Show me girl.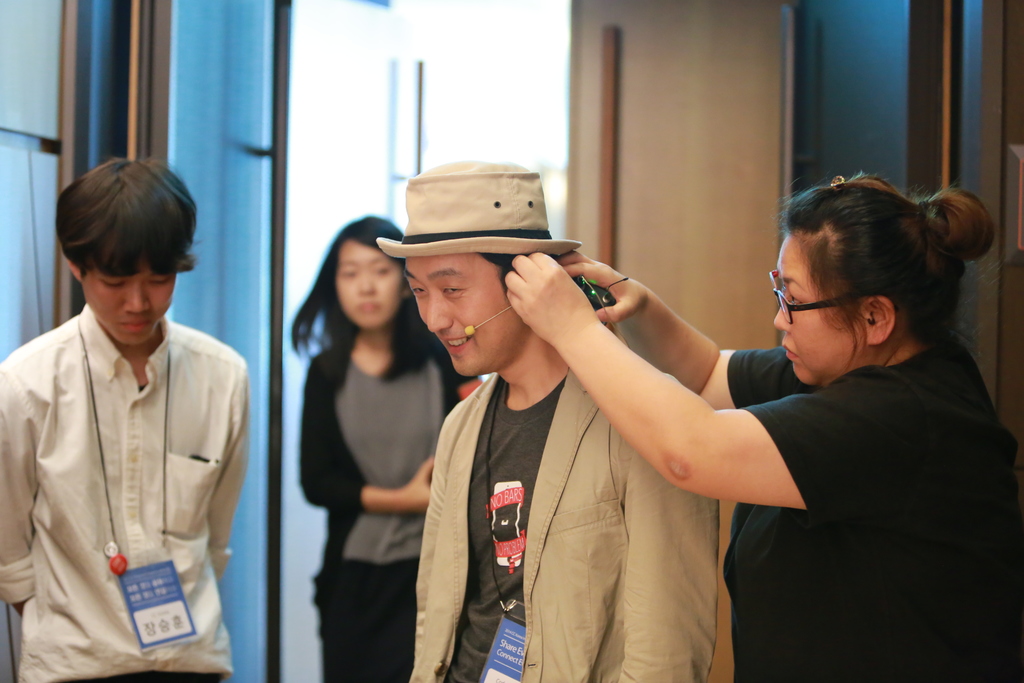
girl is here: crop(290, 214, 480, 680).
